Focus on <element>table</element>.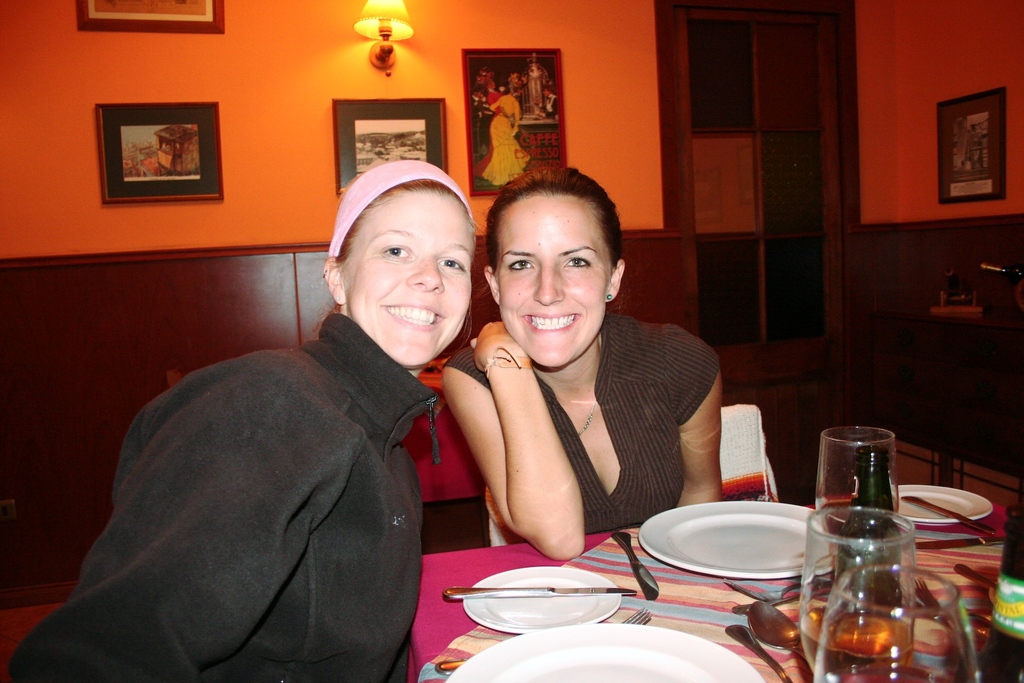
Focused at BBox(392, 477, 1016, 671).
